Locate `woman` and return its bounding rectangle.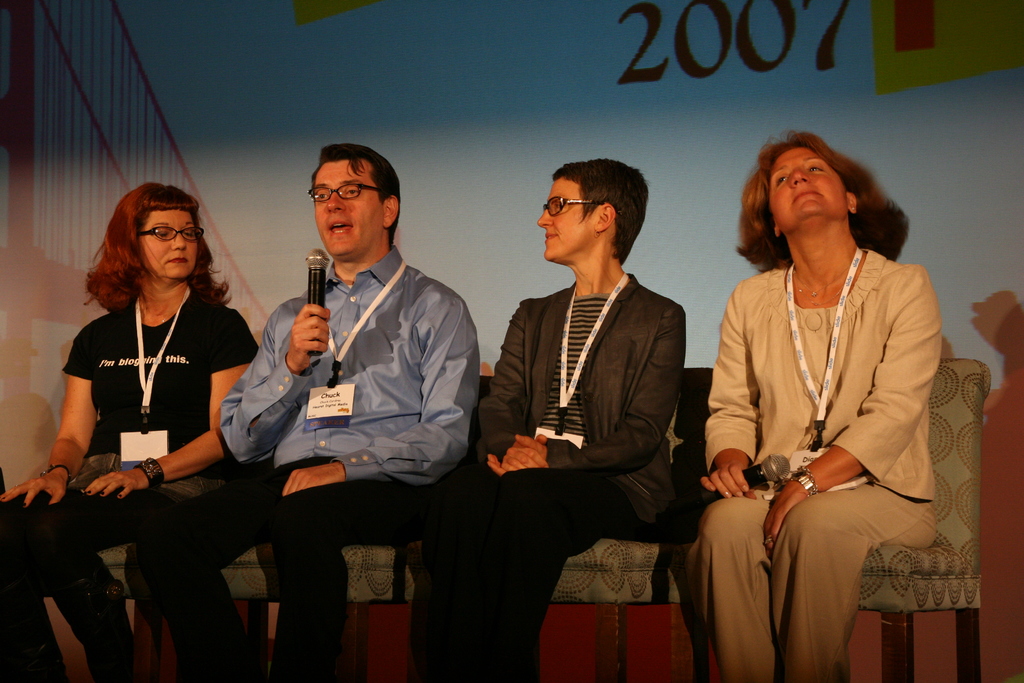
(400,158,687,682).
